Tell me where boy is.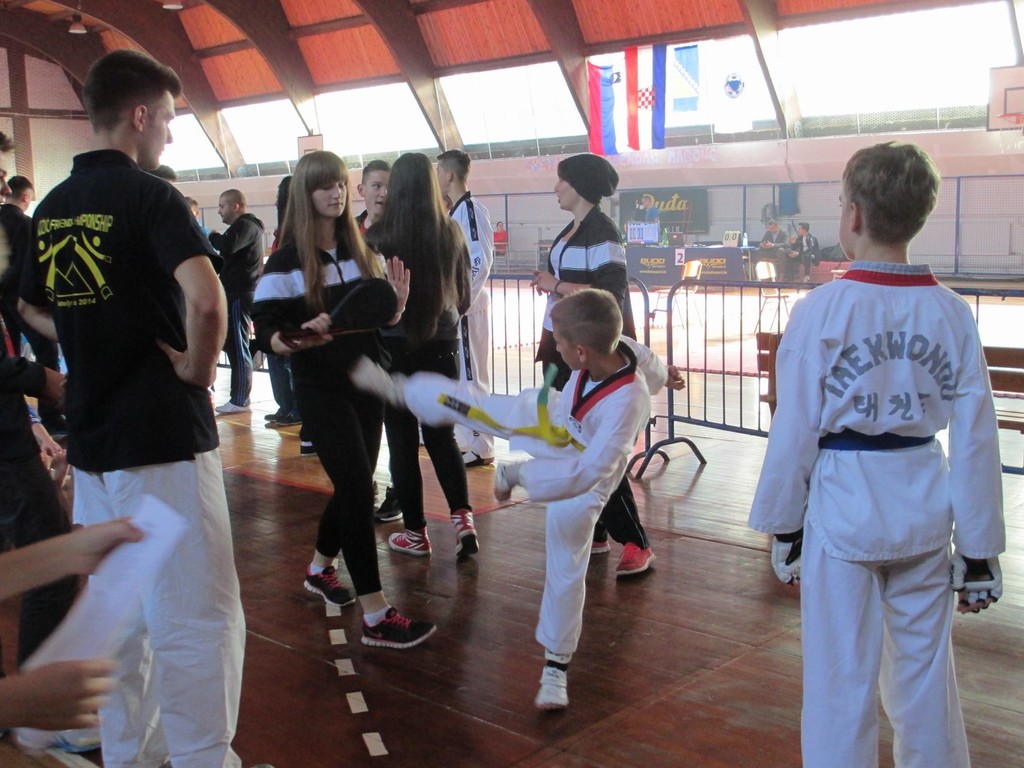
boy is at BBox(447, 239, 669, 695).
